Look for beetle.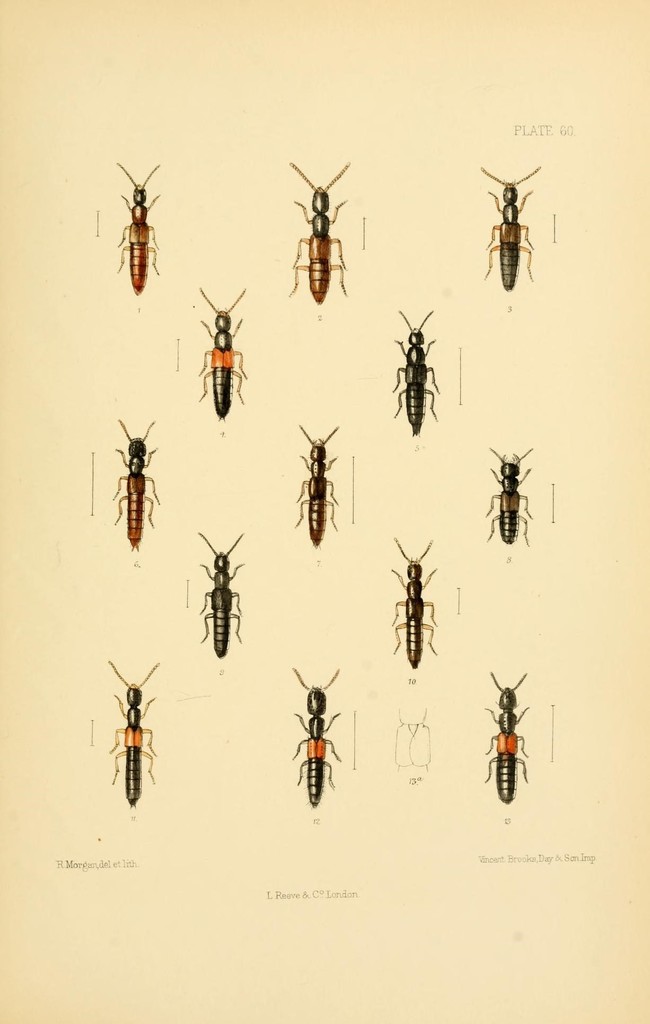
Found: pyautogui.locateOnScreen(295, 668, 344, 811).
